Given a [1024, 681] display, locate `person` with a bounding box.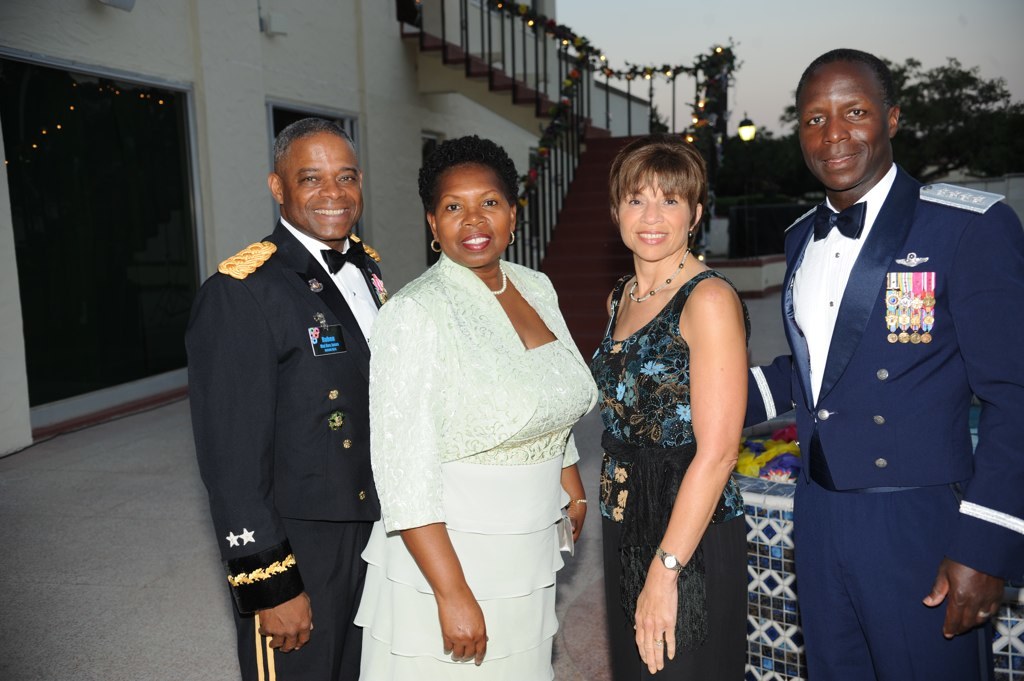
Located: locate(183, 101, 404, 678).
